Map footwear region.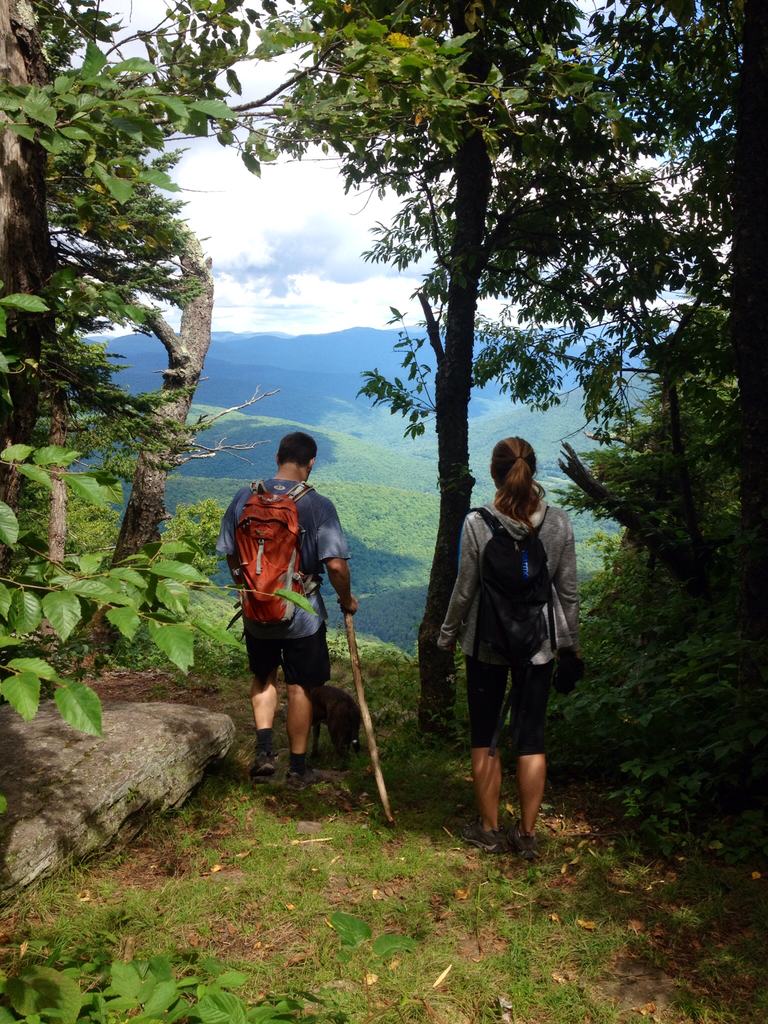
Mapped to 499, 825, 542, 853.
